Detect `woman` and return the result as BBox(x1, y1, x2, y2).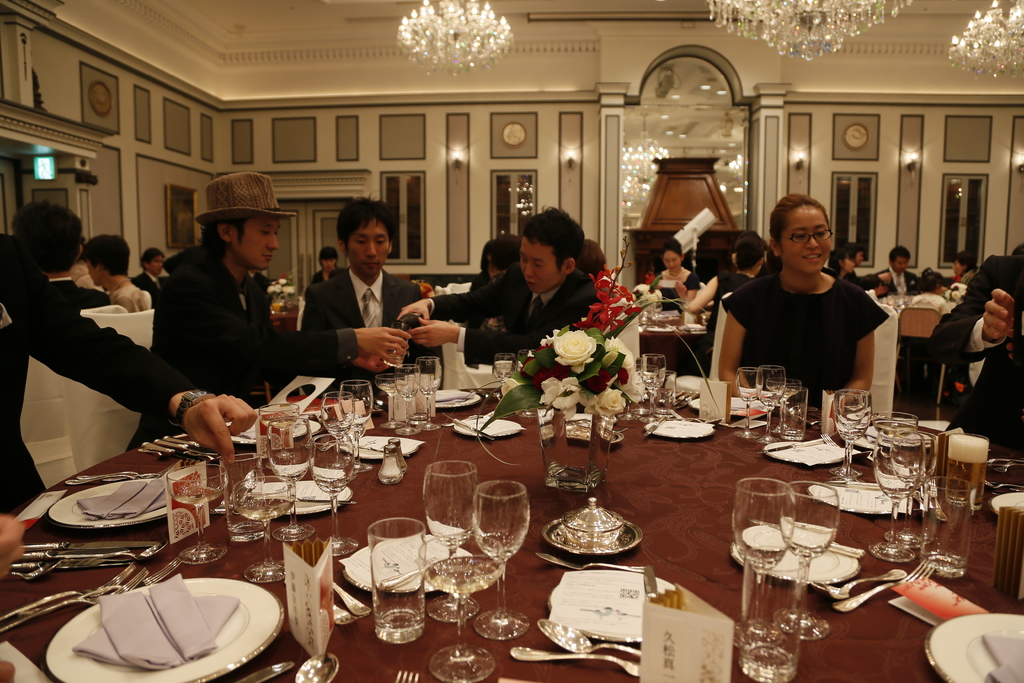
BBox(879, 242, 917, 298).
